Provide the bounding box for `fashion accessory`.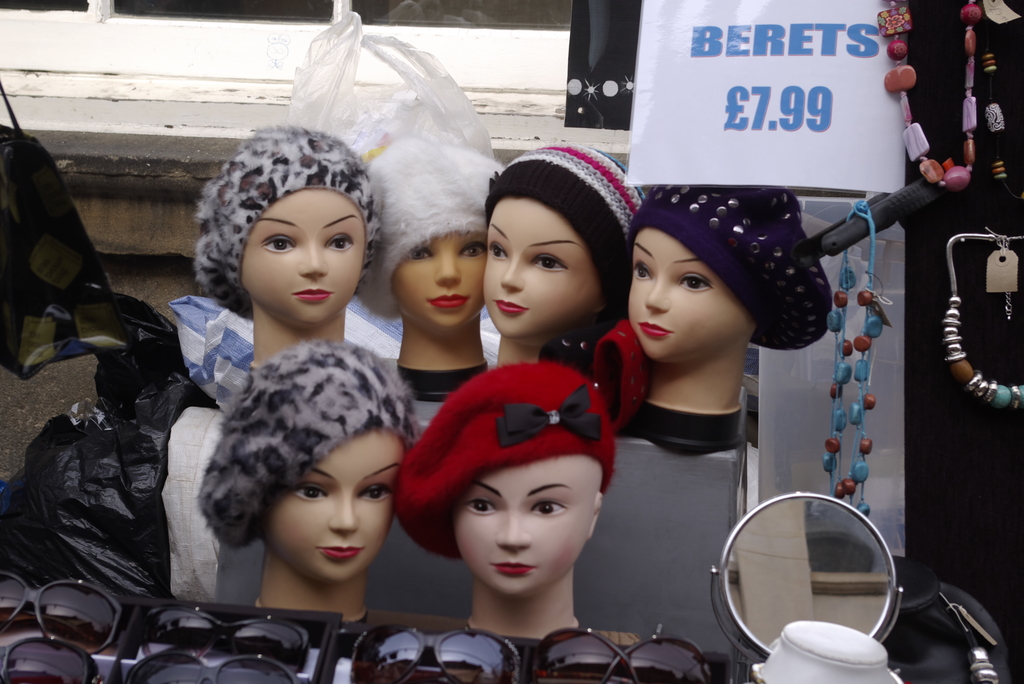
[874, 0, 982, 190].
